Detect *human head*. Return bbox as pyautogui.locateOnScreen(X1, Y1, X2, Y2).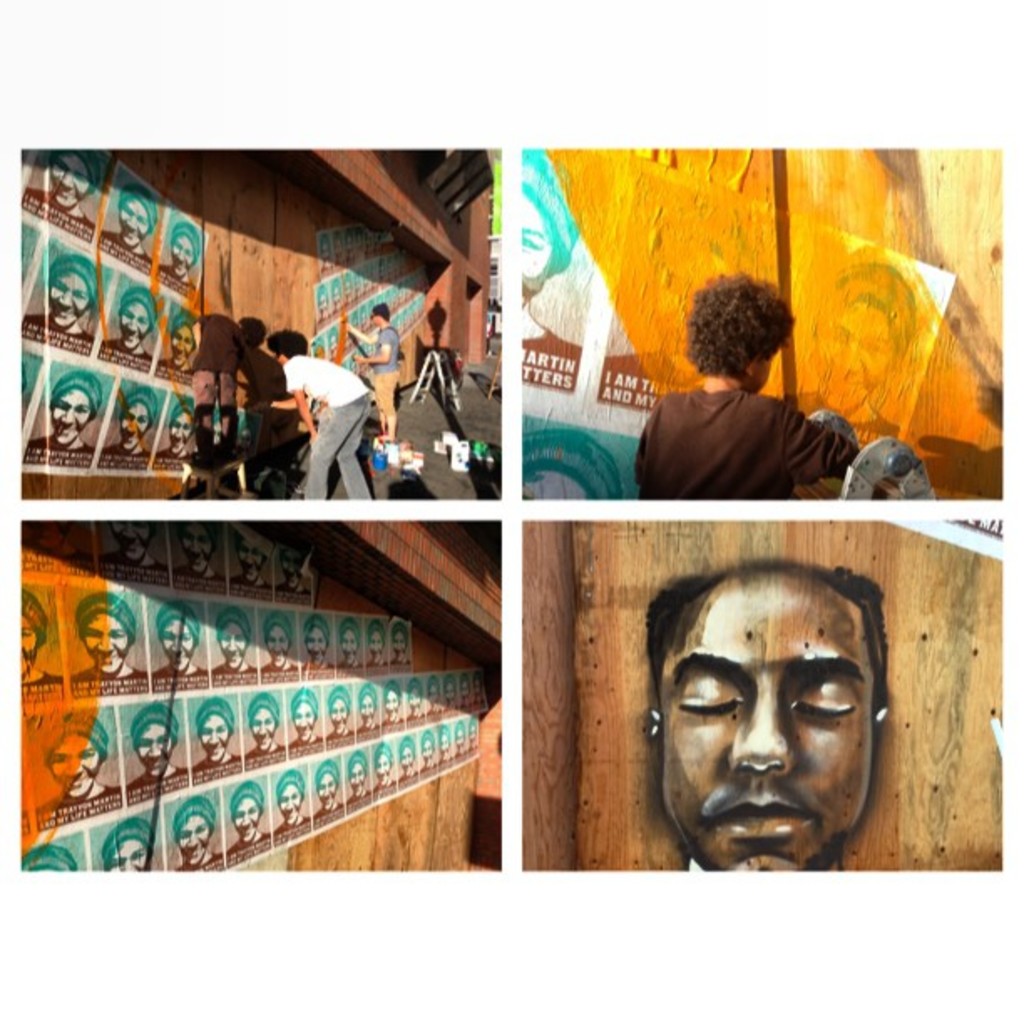
pyautogui.locateOnScreen(311, 340, 326, 353).
